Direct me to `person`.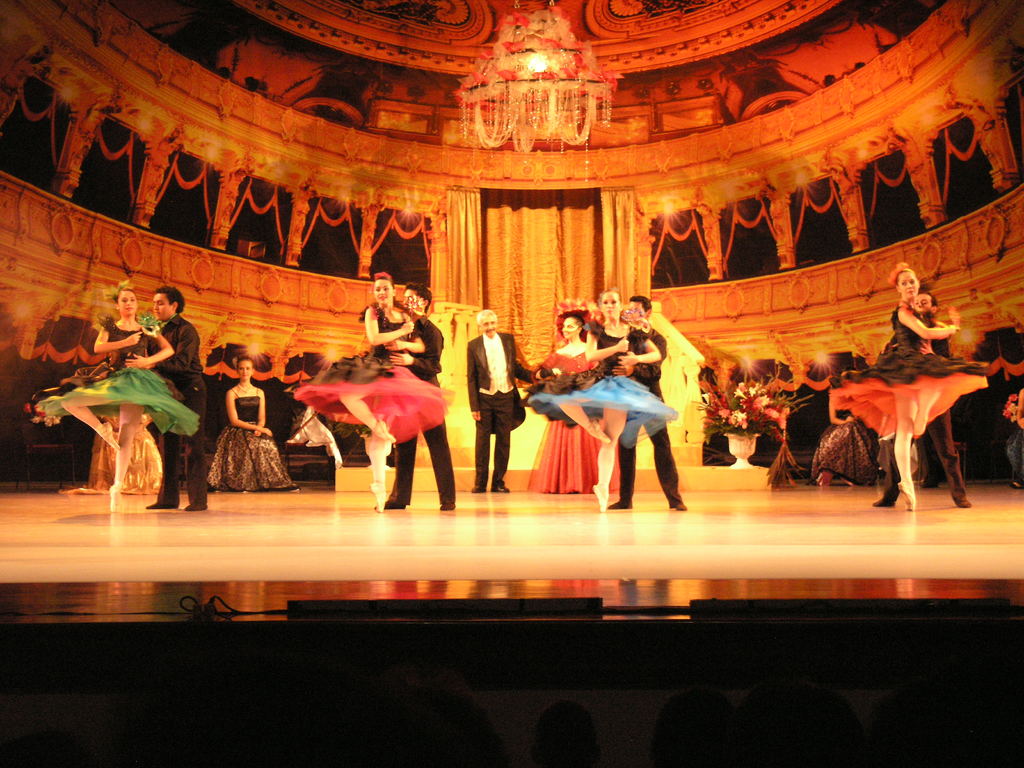
Direction: (532,301,623,493).
